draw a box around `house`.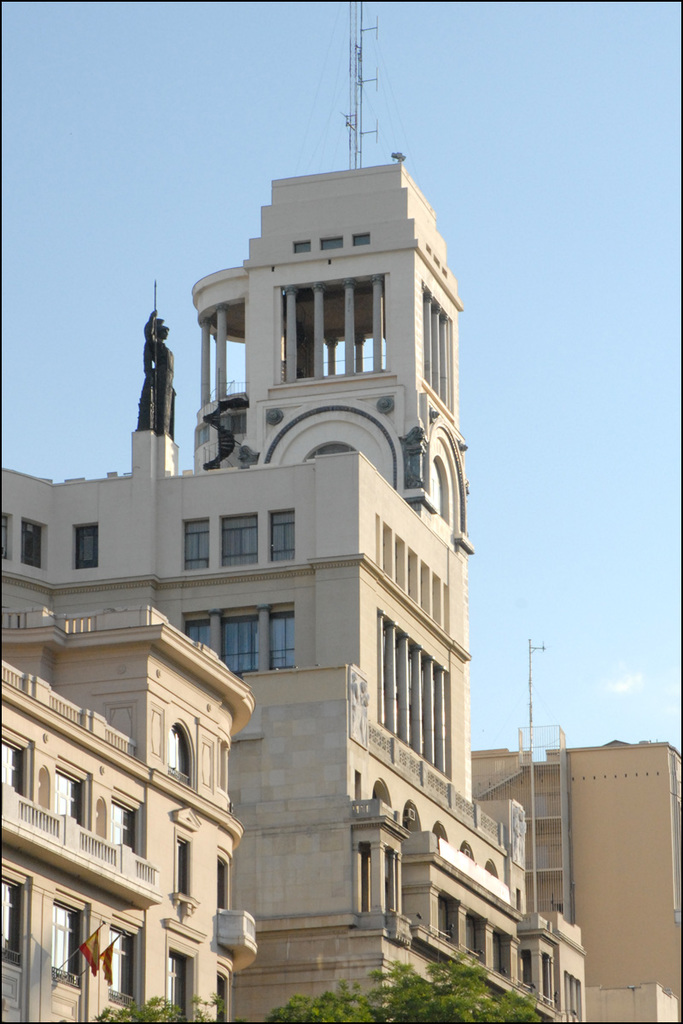
<box>452,717,679,1020</box>.
